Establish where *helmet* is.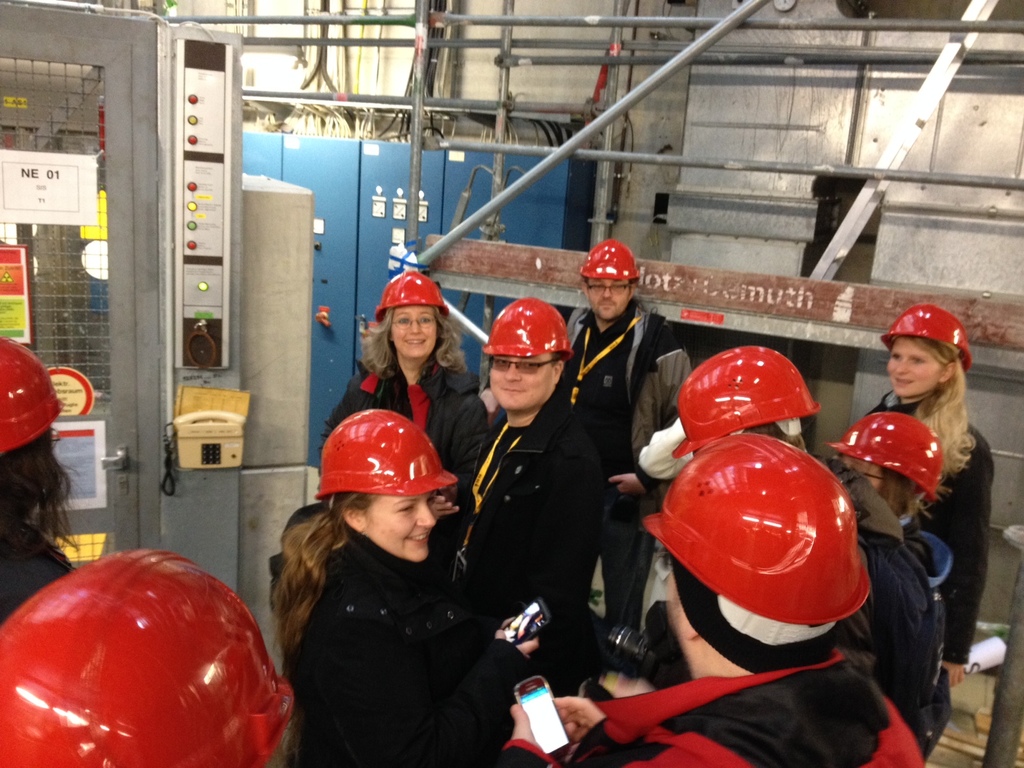
Established at x1=881, y1=302, x2=968, y2=365.
